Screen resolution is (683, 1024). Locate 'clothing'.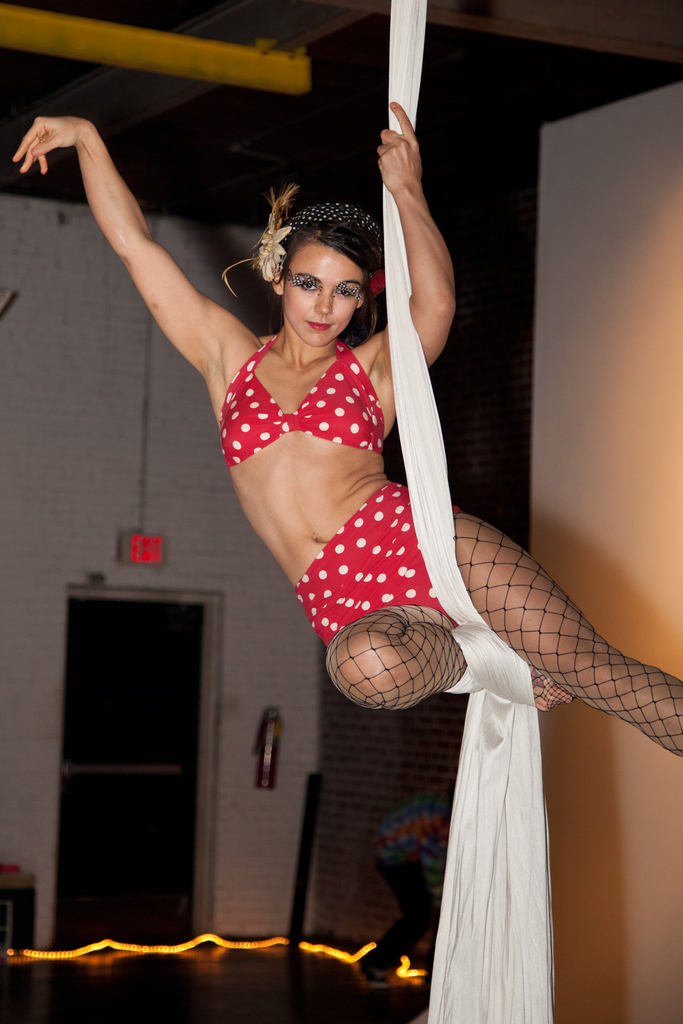
BBox(222, 328, 385, 474).
